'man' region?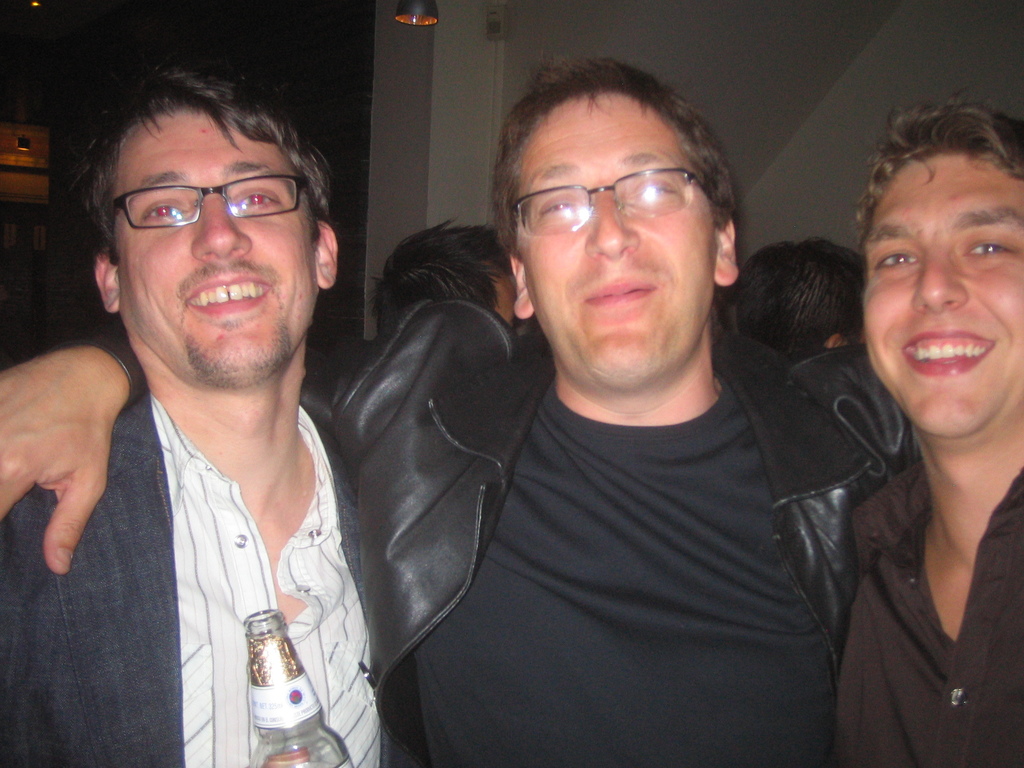
(371,221,534,348)
